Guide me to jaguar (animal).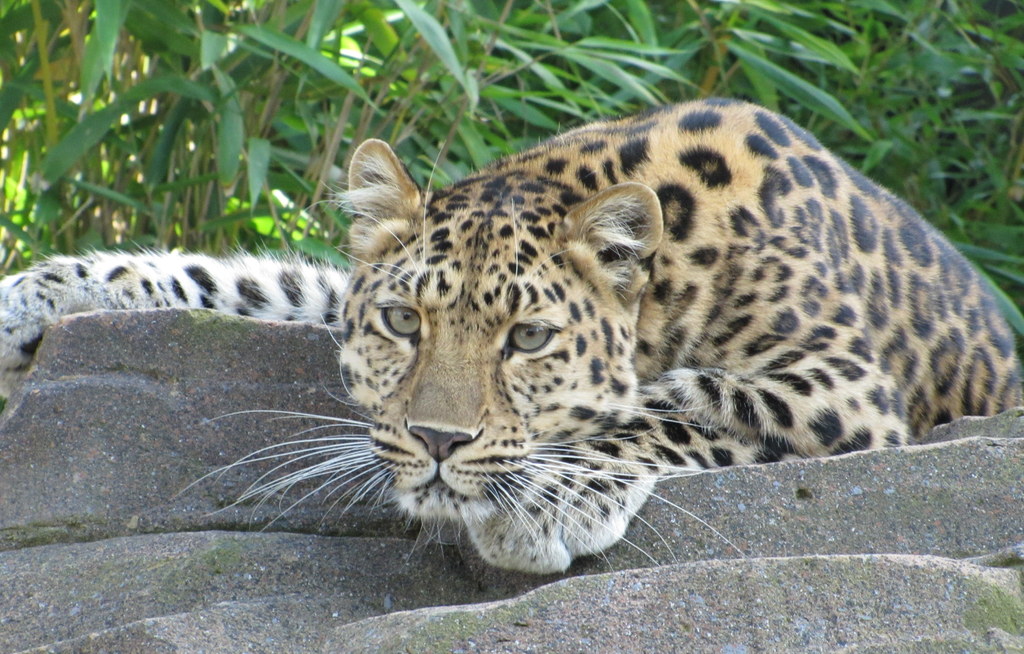
Guidance: box=[0, 94, 1023, 575].
